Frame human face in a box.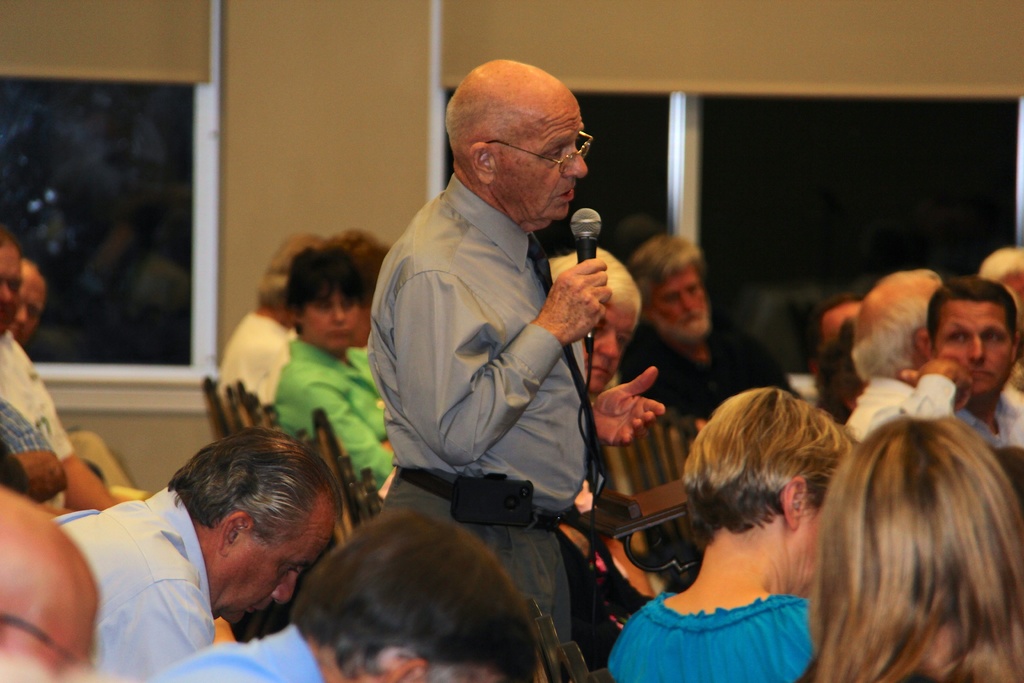
detection(488, 103, 591, 228).
